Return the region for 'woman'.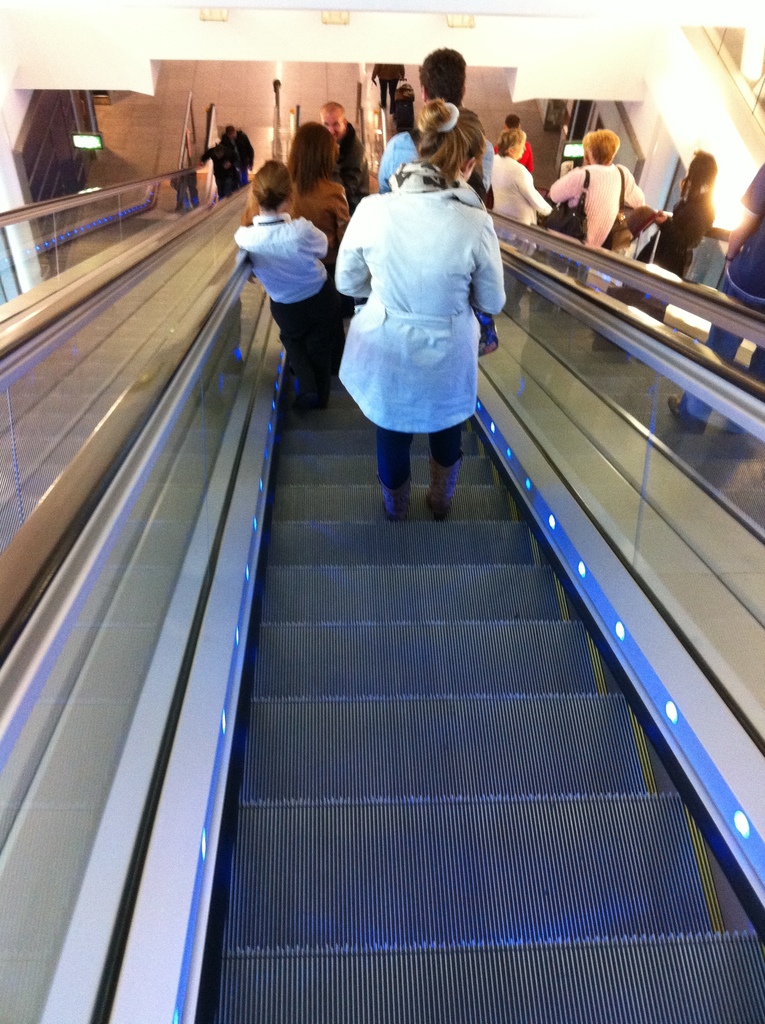
rect(638, 147, 724, 278).
